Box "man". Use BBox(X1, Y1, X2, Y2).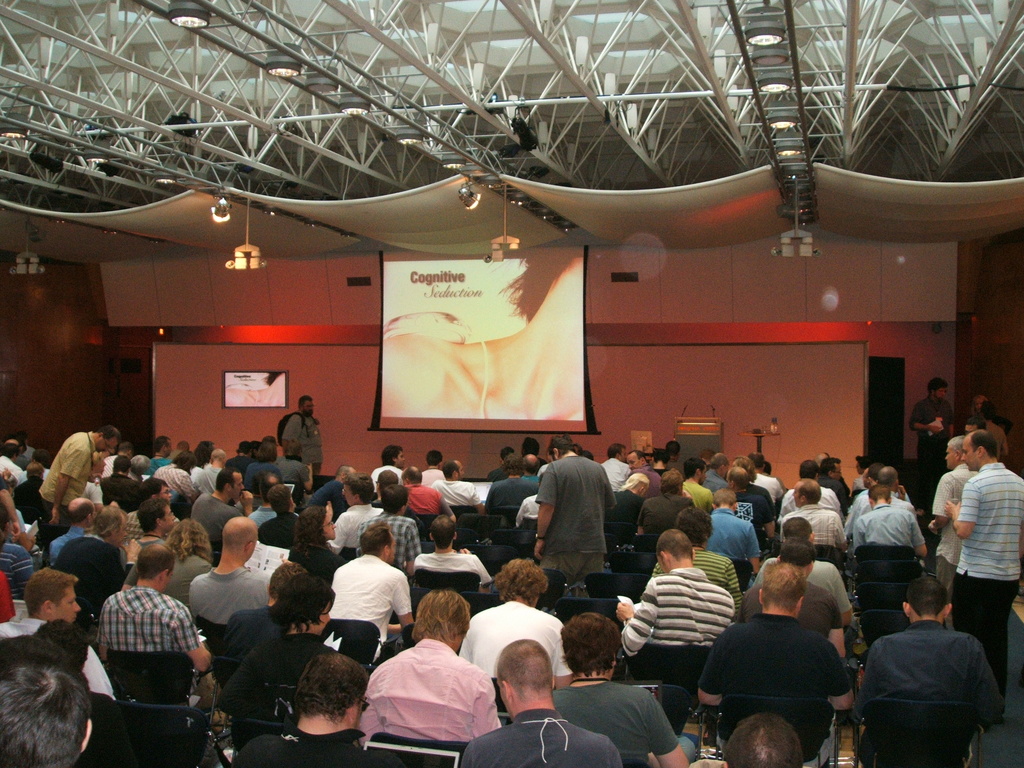
BBox(235, 645, 403, 767).
